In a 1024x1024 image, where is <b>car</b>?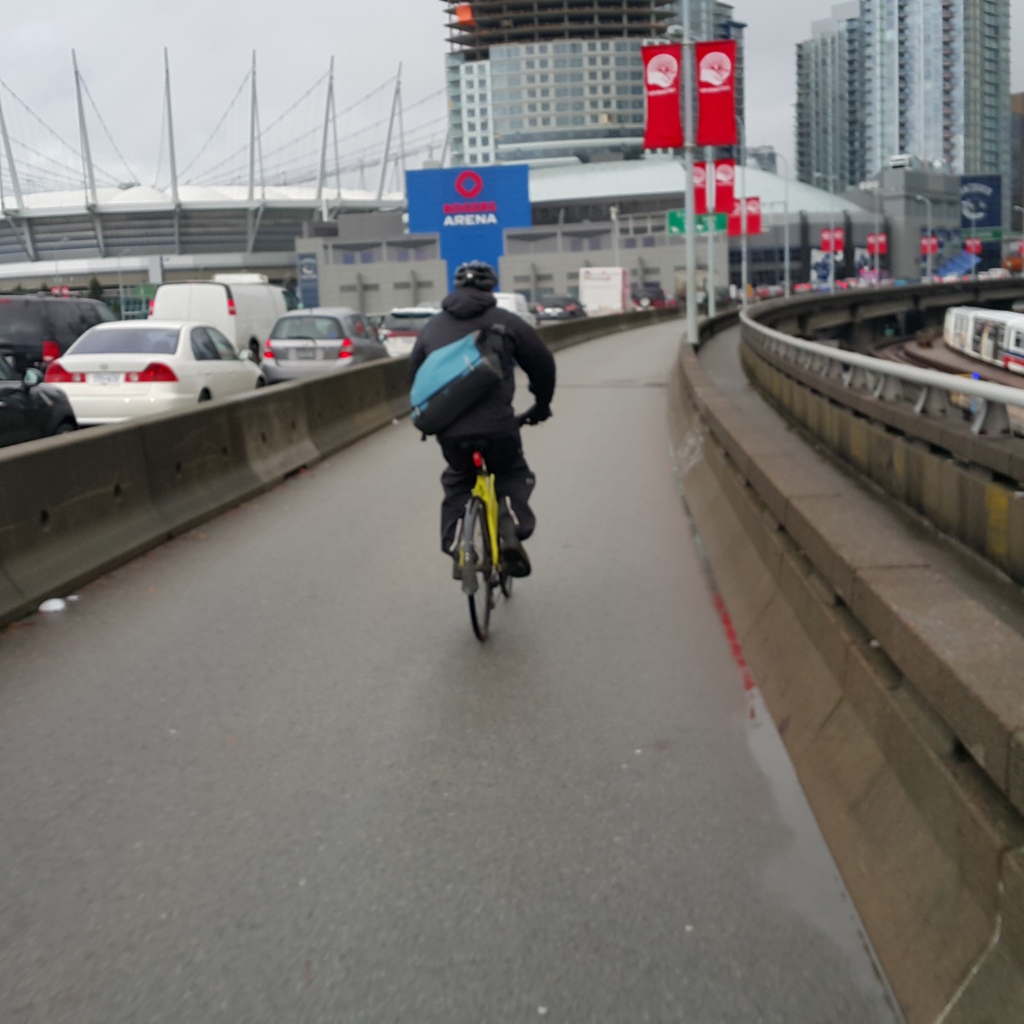
crop(373, 307, 438, 358).
